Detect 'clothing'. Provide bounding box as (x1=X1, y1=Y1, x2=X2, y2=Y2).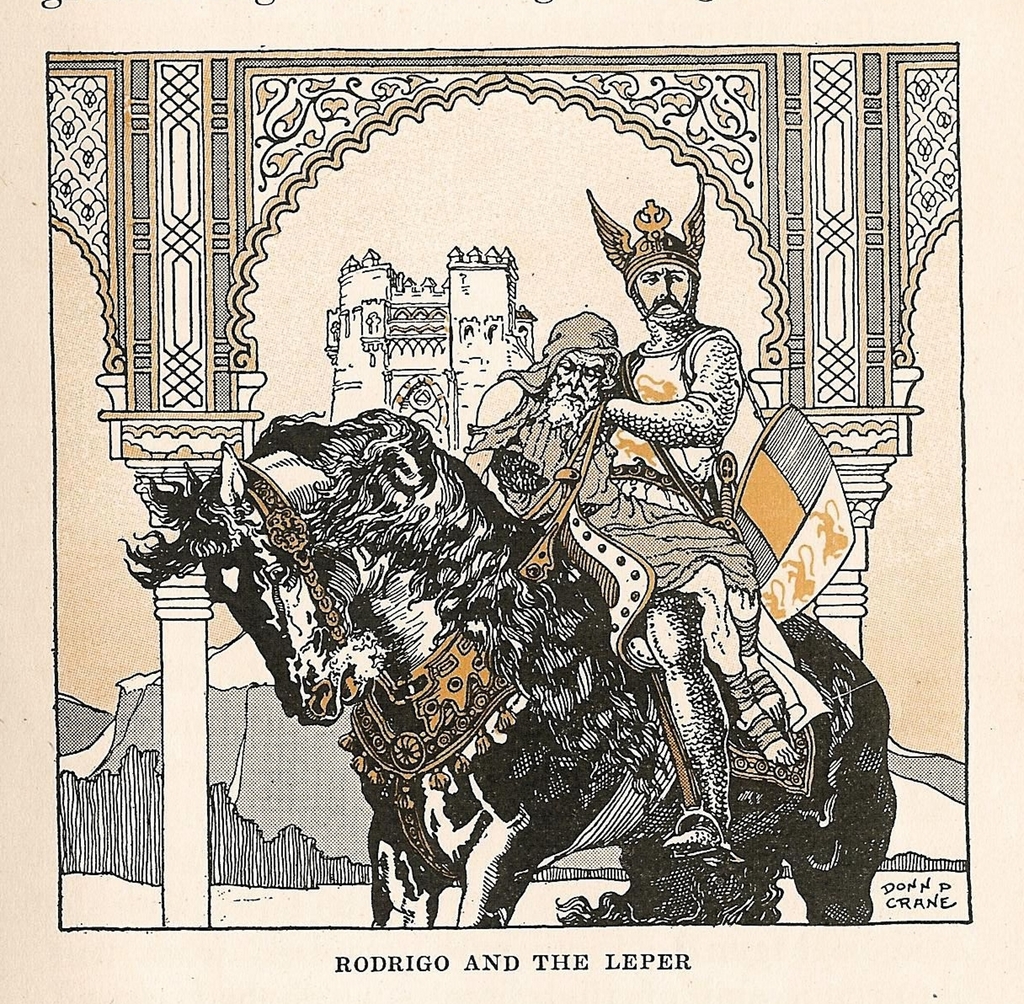
(x1=489, y1=388, x2=762, y2=663).
